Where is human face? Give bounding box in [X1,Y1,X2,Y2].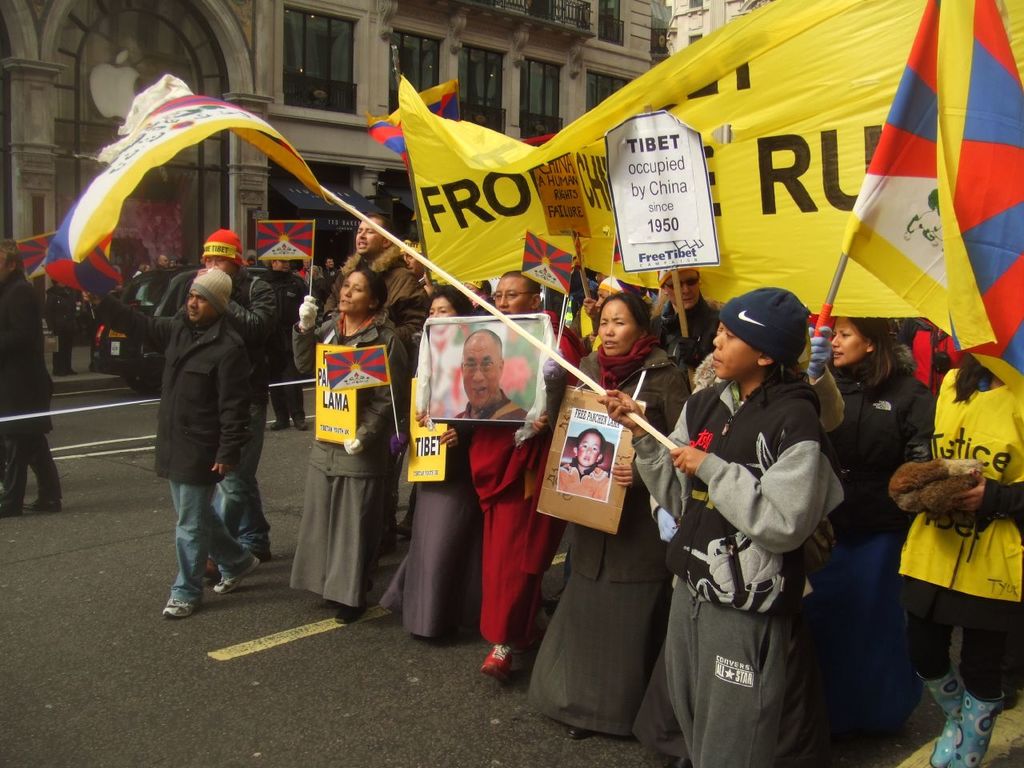
[598,302,639,358].
